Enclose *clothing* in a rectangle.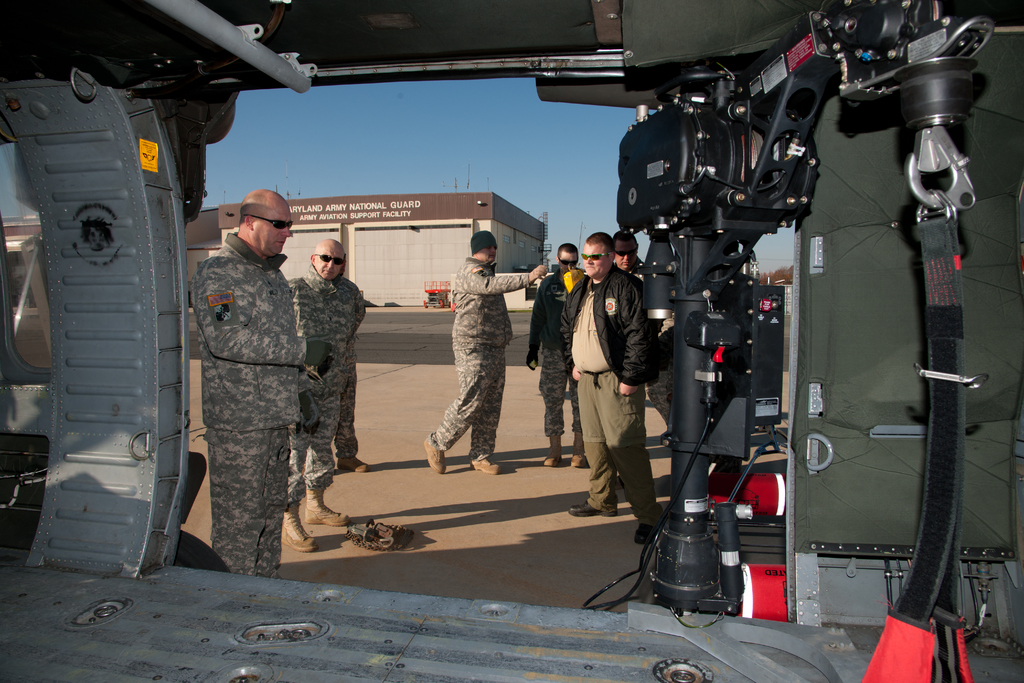
286 261 344 502.
